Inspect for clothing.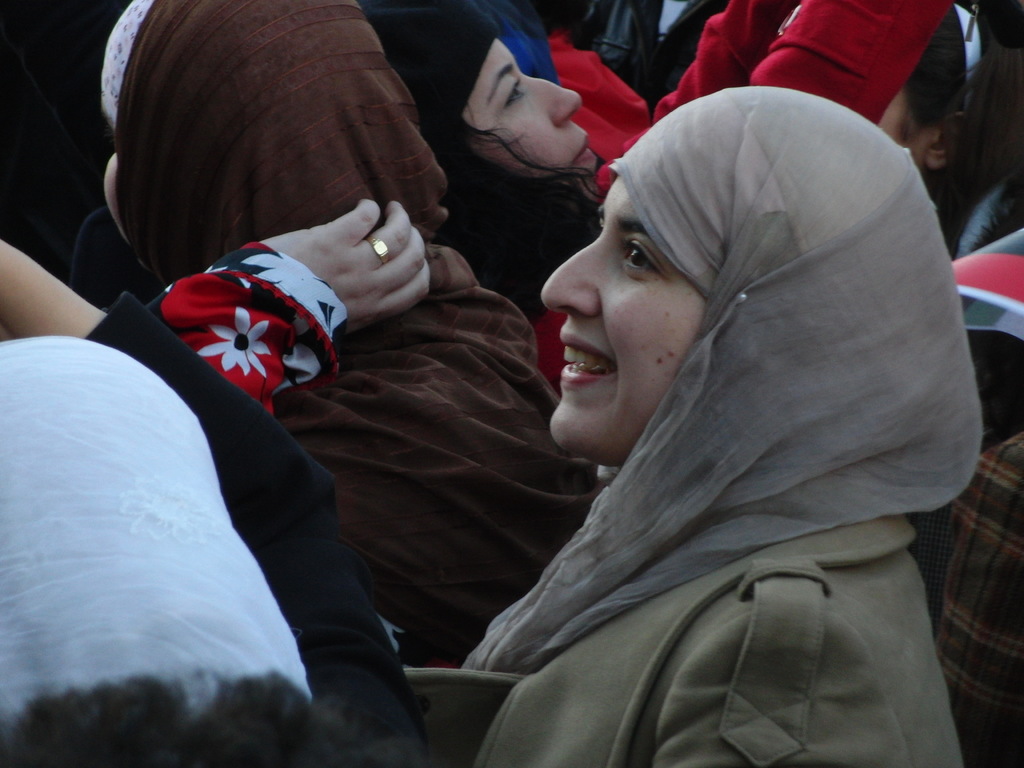
Inspection: region(113, 0, 605, 675).
